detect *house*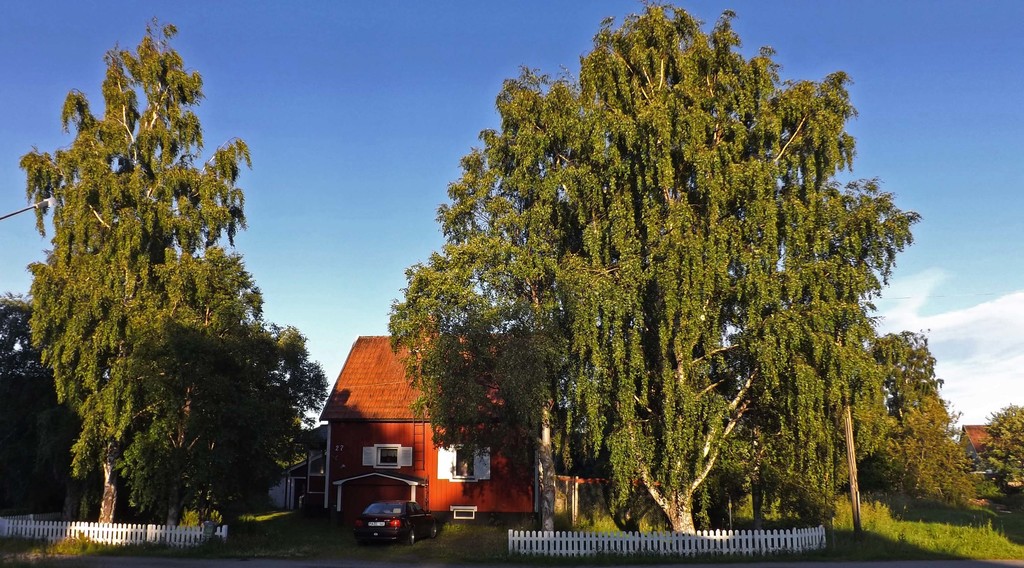
x1=272 y1=426 x2=336 y2=515
